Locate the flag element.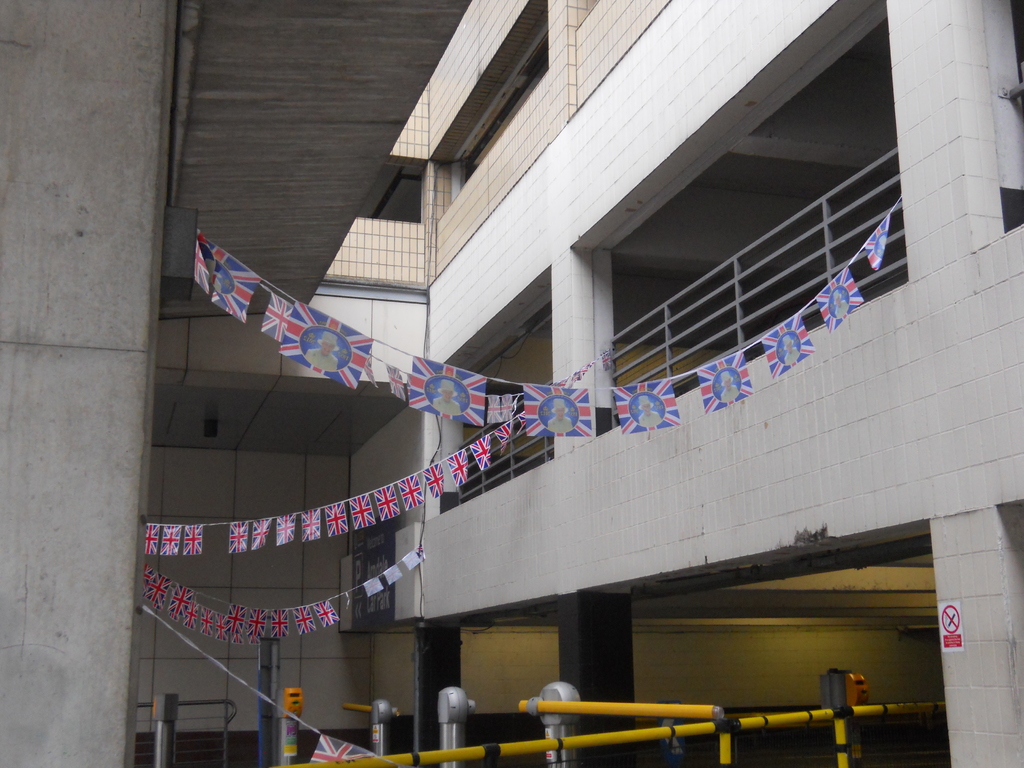
Element bbox: (225,520,248,556).
